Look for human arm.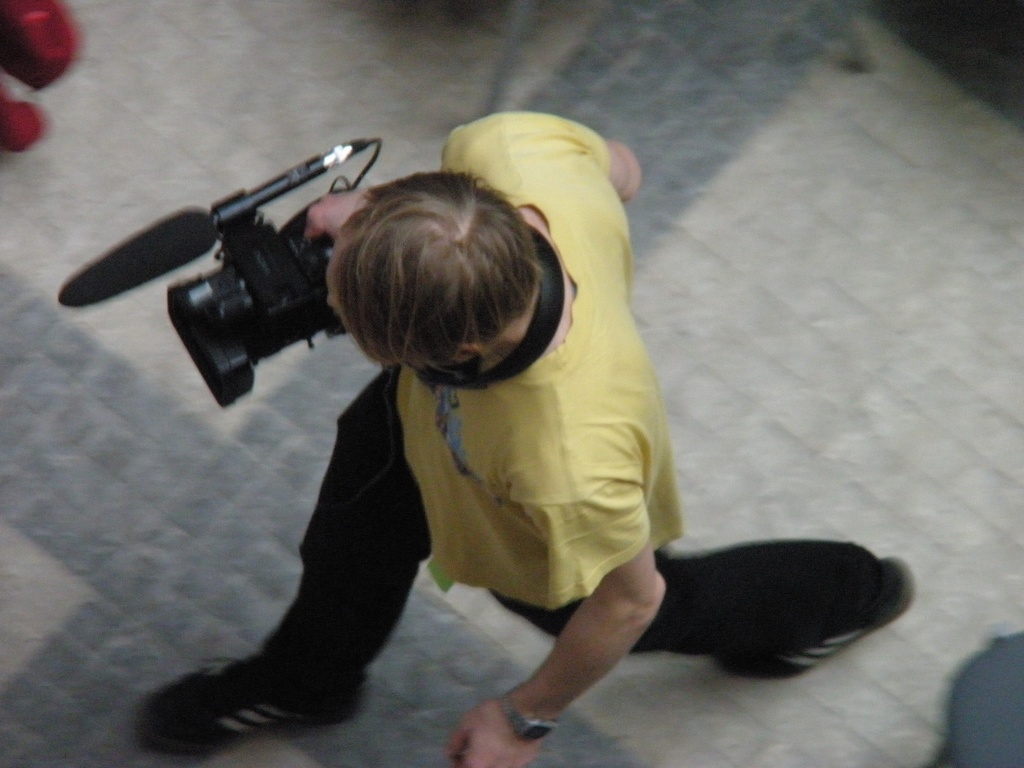
Found: (left=470, top=550, right=671, bottom=748).
